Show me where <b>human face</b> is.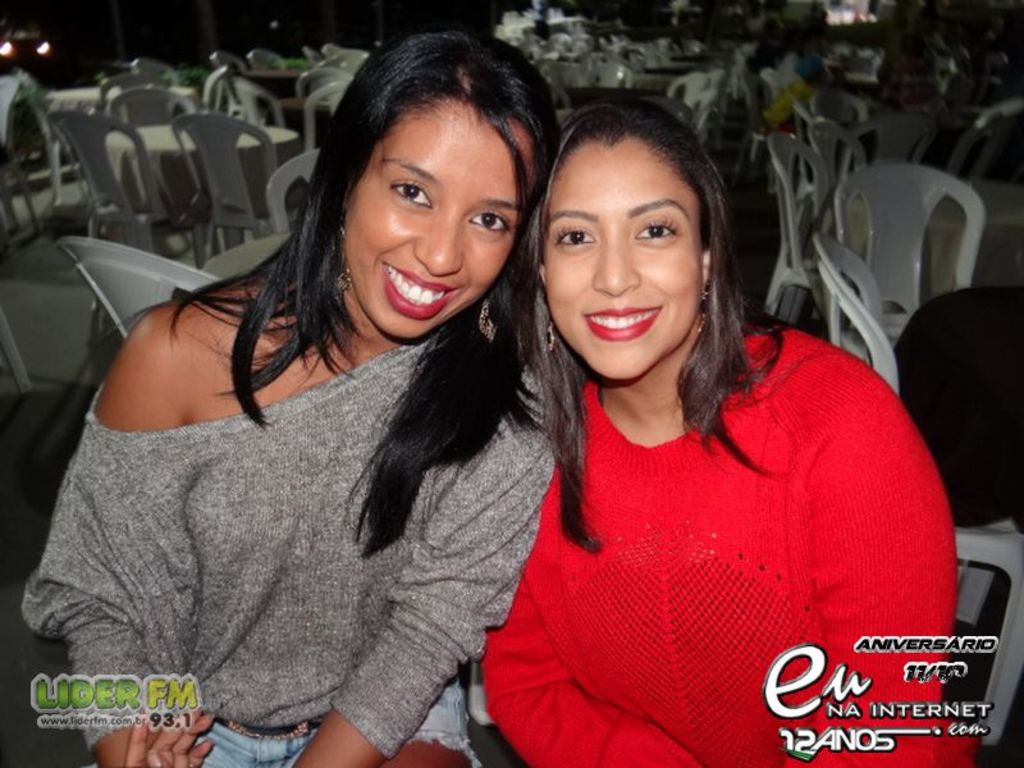
<b>human face</b> is at {"x1": 540, "y1": 138, "x2": 701, "y2": 379}.
